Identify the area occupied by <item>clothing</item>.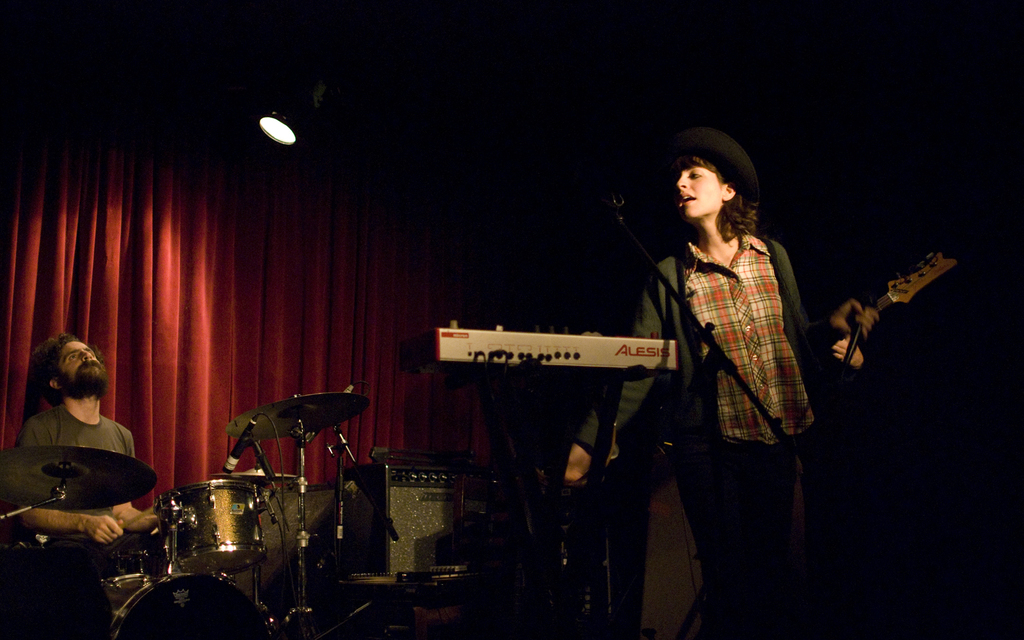
Area: 0,401,136,639.
